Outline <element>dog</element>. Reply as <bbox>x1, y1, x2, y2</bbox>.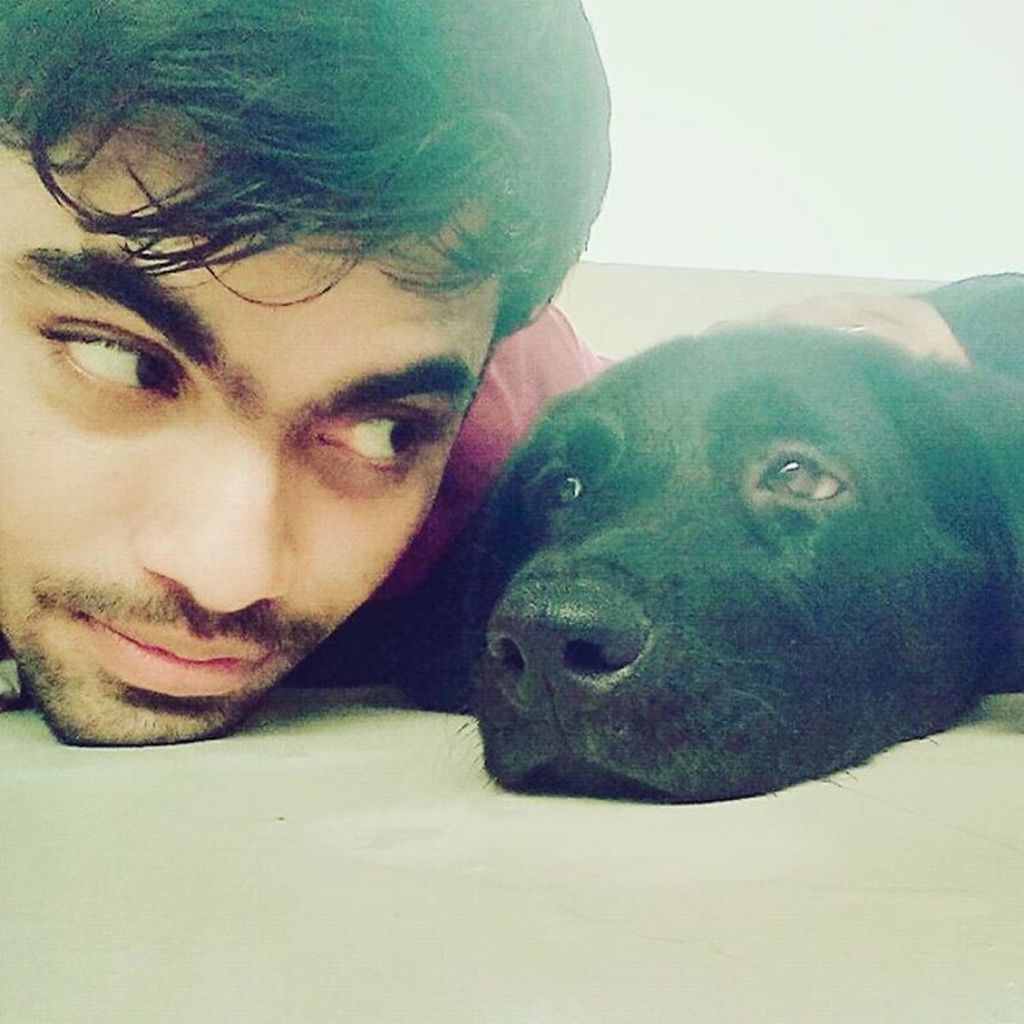
<bbox>451, 270, 1023, 806</bbox>.
